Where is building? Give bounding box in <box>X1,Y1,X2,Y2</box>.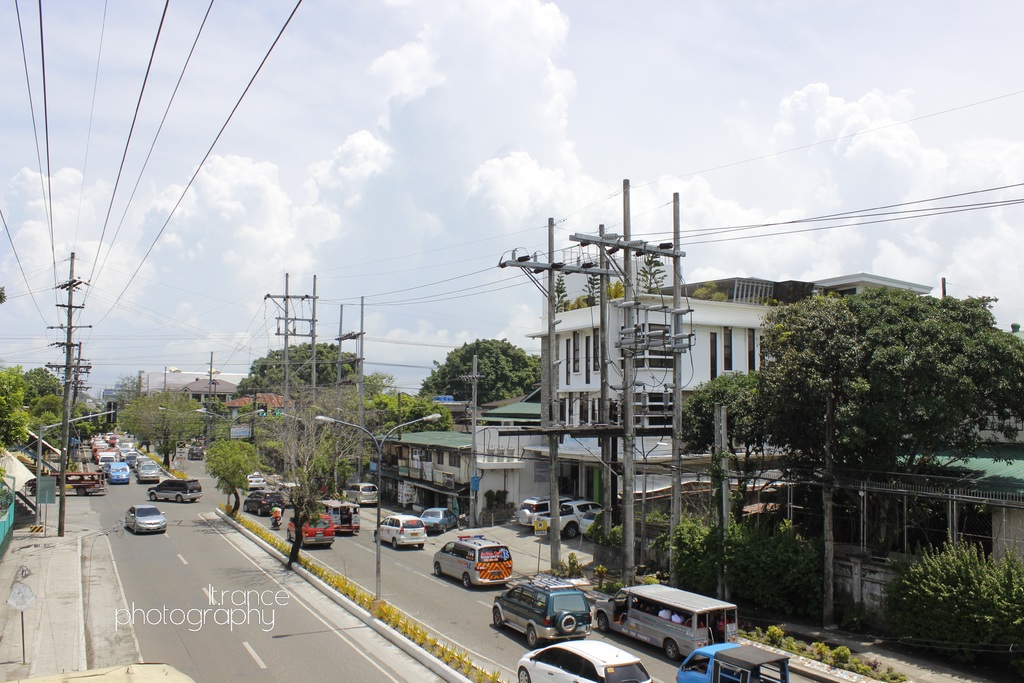
<box>224,383,285,423</box>.
